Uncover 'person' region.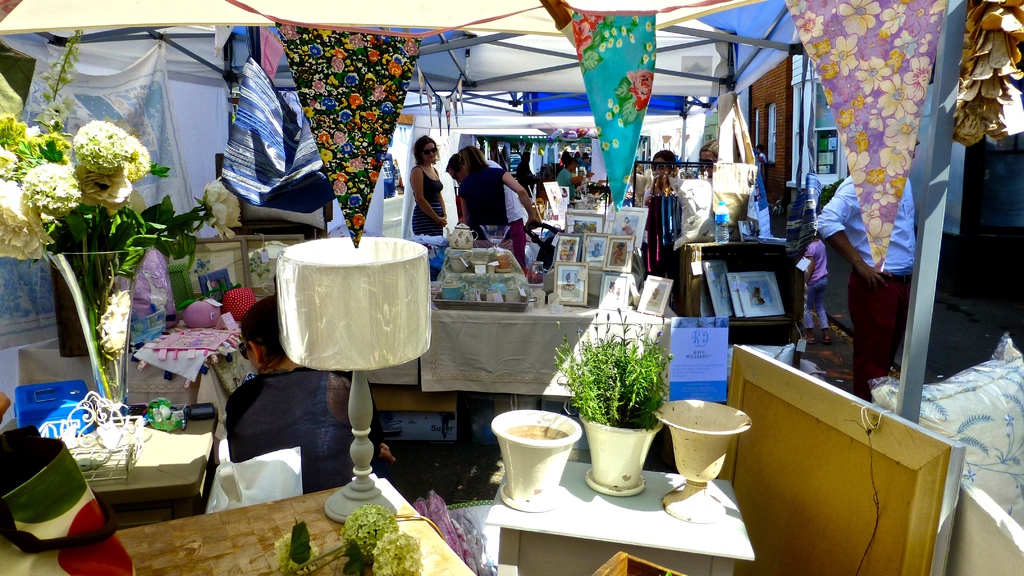
Uncovered: <box>459,145,539,253</box>.
